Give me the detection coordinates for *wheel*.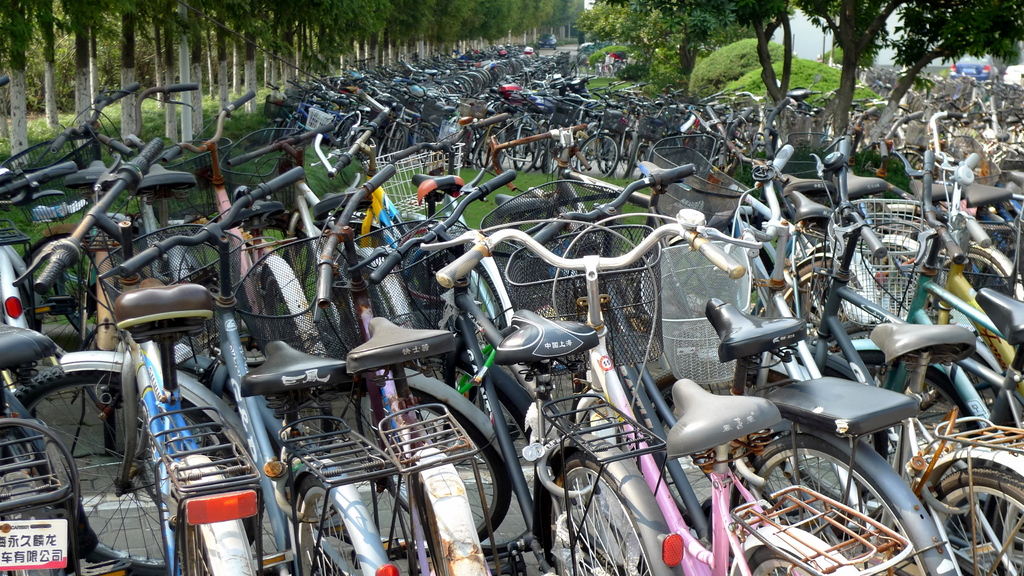
left=908, top=463, right=1023, bottom=575.
